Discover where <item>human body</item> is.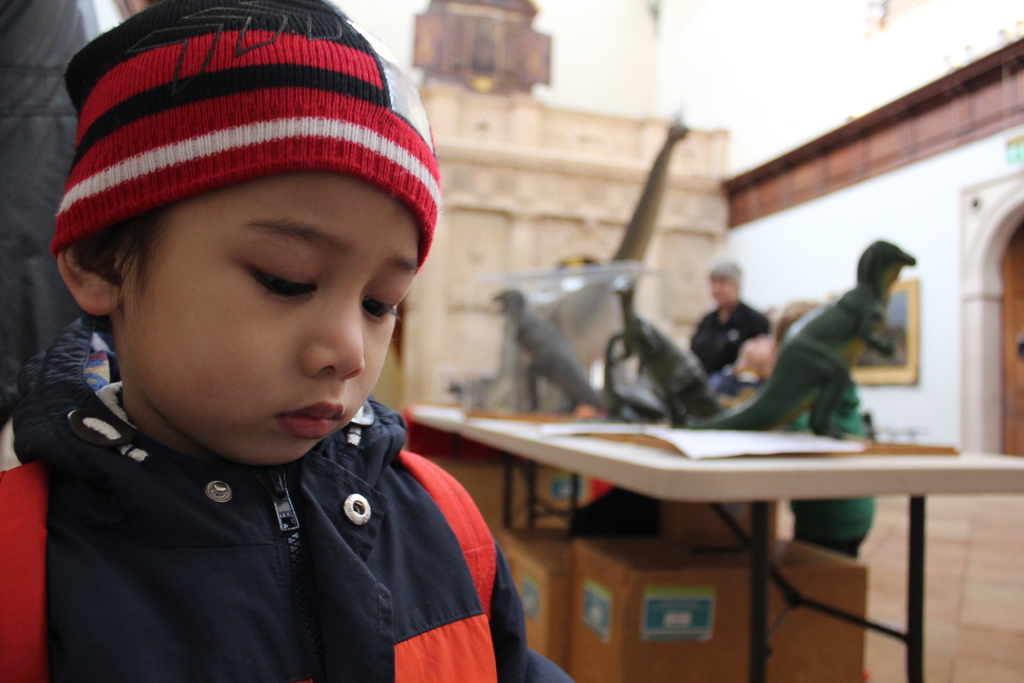
Discovered at 683:257:772:388.
